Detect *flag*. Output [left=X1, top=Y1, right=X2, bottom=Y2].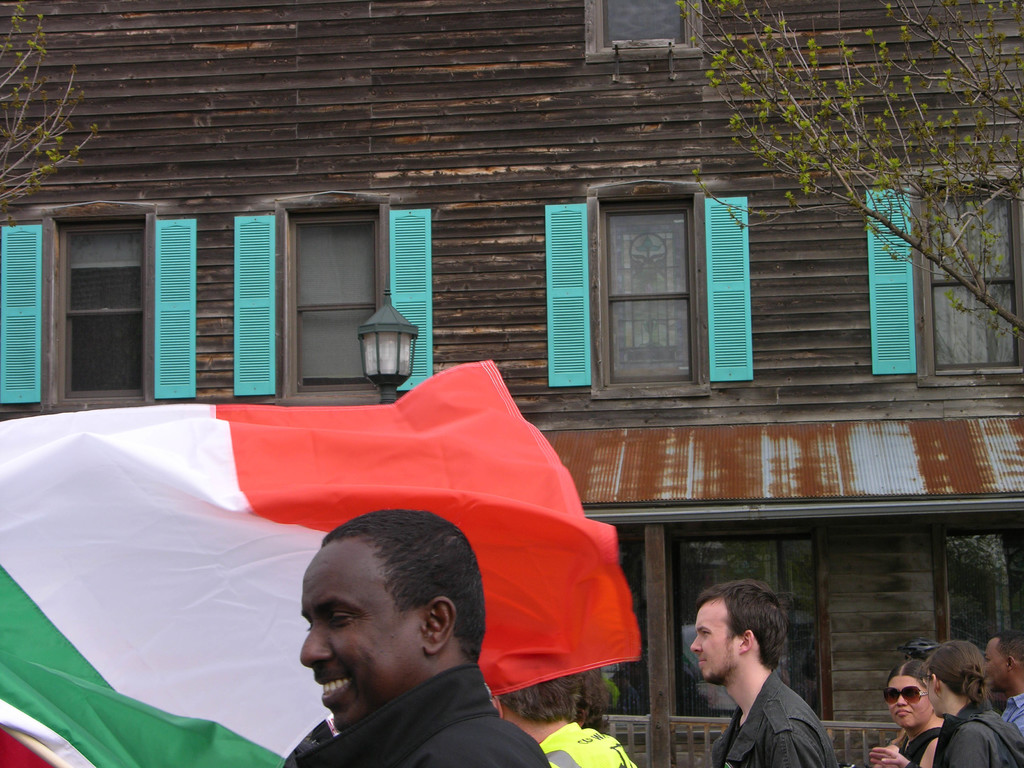
[left=0, top=358, right=648, bottom=767].
